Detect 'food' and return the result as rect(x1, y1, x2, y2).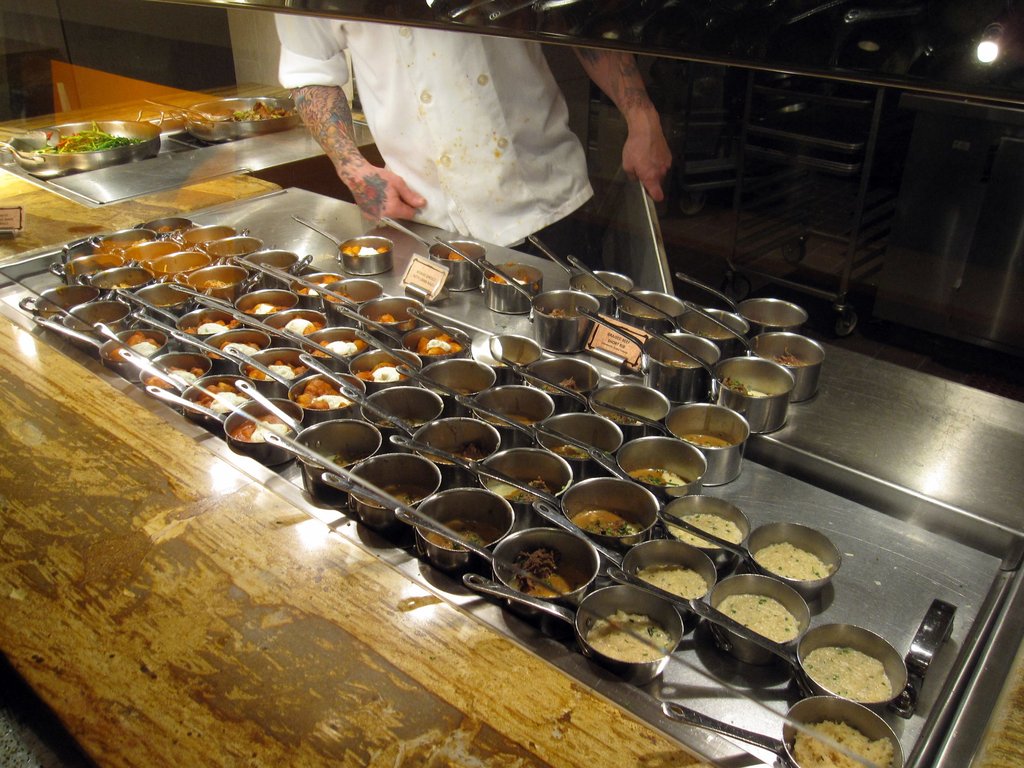
rect(244, 300, 288, 318).
